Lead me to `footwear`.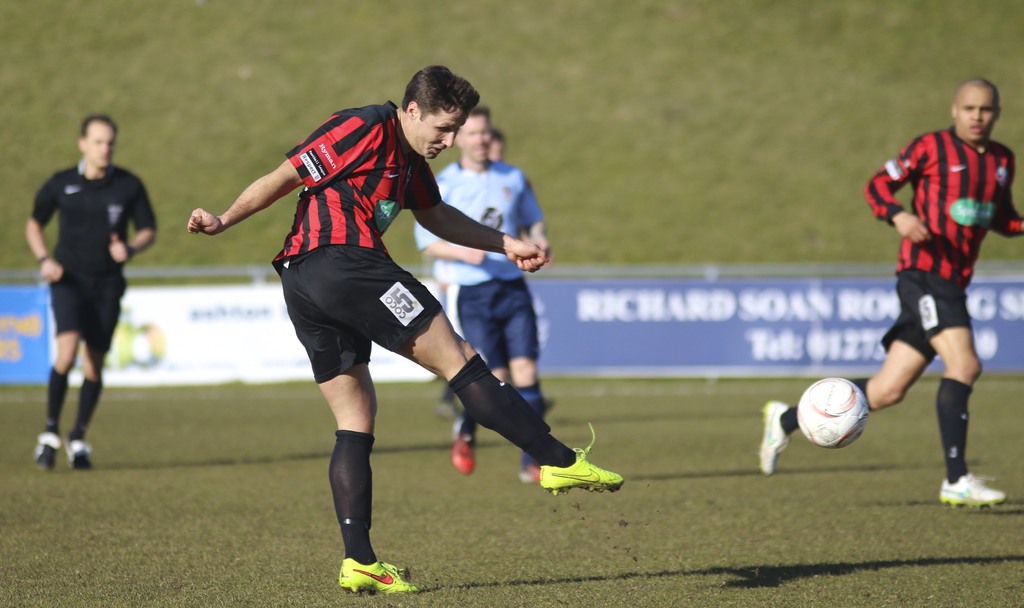
Lead to [x1=339, y1=556, x2=428, y2=595].
